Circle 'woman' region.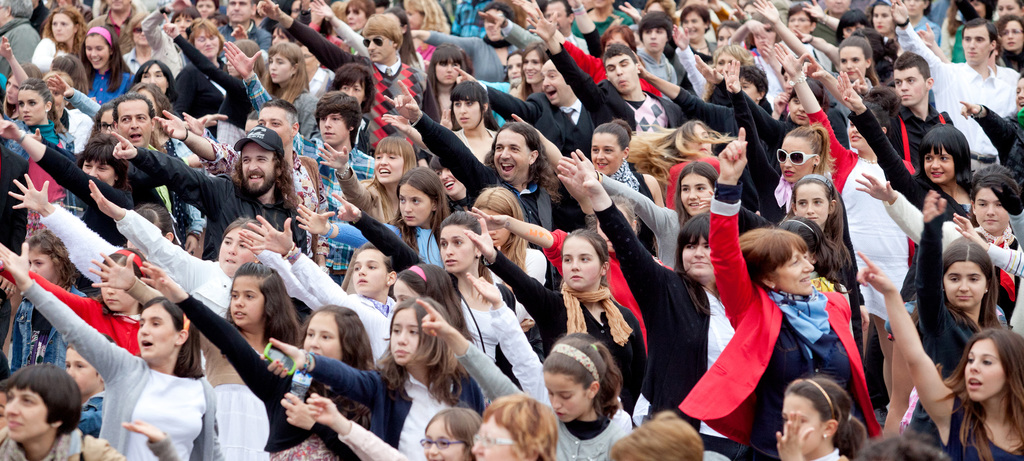
Region: 316:136:420:227.
